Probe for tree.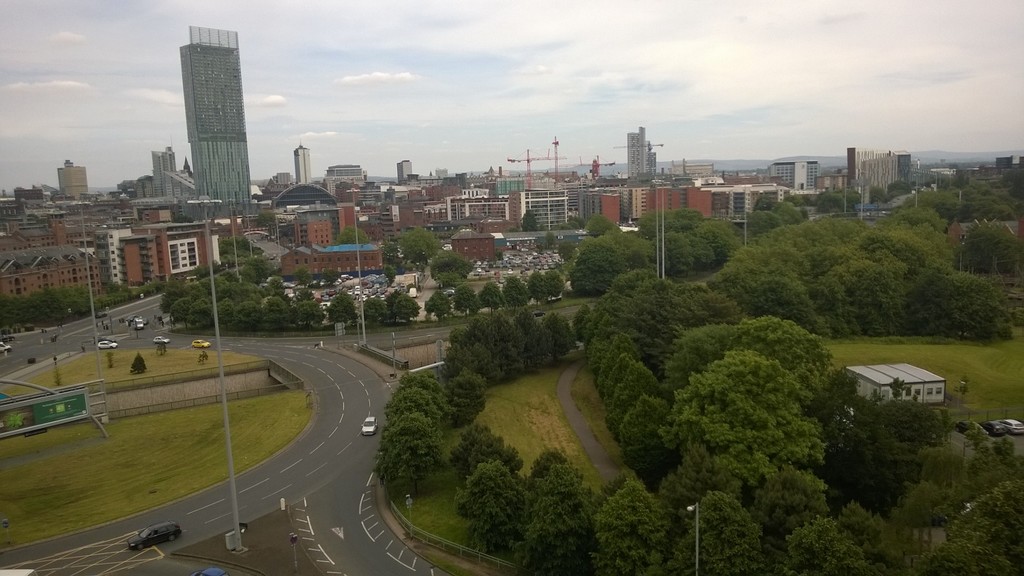
Probe result: locate(515, 461, 593, 575).
